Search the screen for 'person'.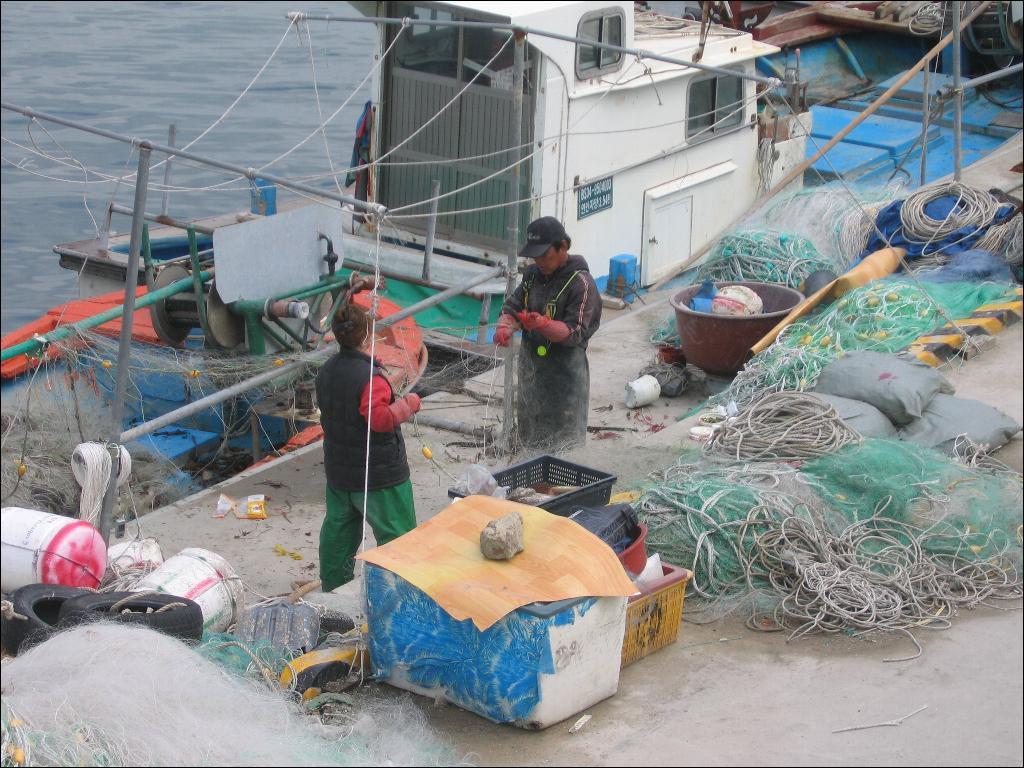
Found at locate(315, 297, 417, 596).
